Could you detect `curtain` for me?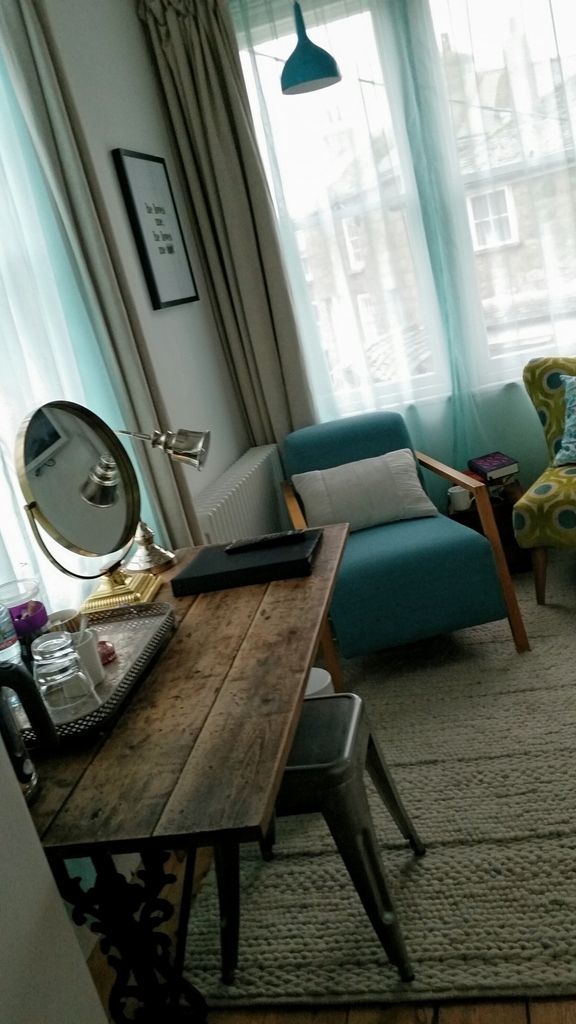
Detection result: 194/0/575/417.
